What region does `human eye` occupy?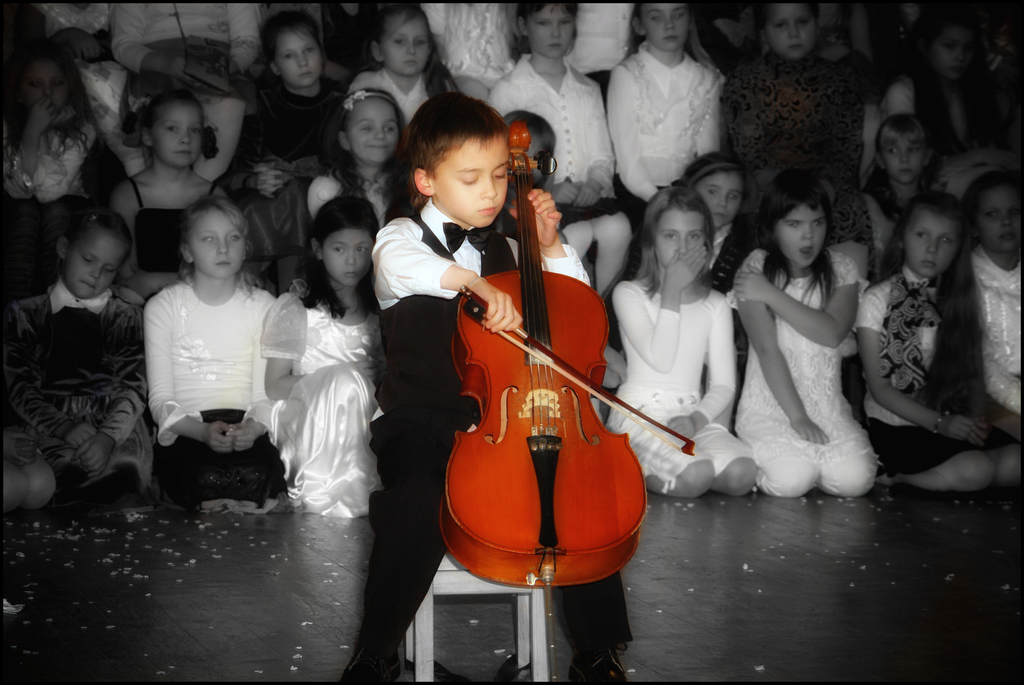
box(166, 124, 180, 131).
